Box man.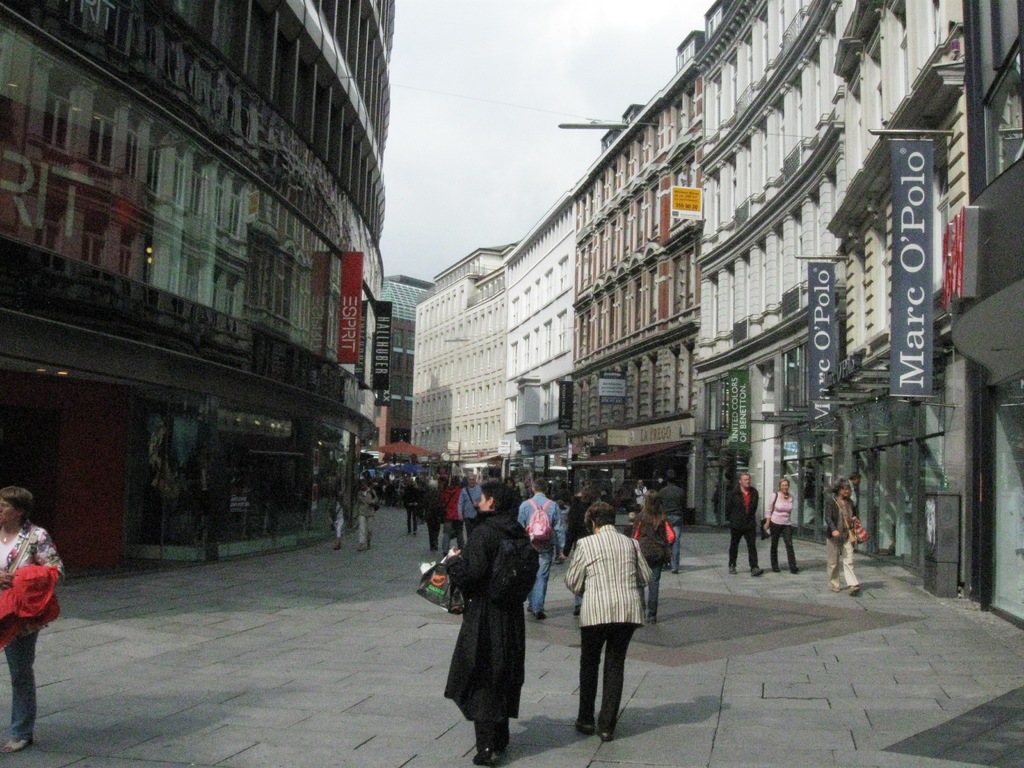
{"left": 652, "top": 470, "right": 689, "bottom": 574}.
